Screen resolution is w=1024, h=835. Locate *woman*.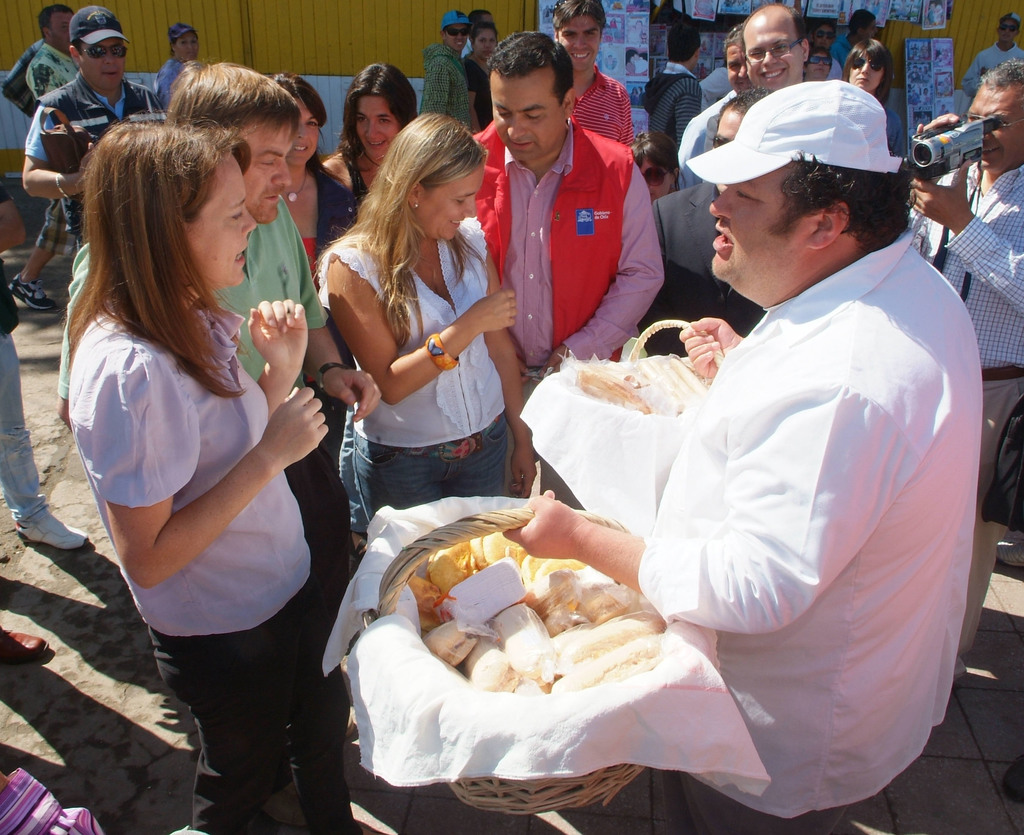
select_region(319, 112, 543, 530).
